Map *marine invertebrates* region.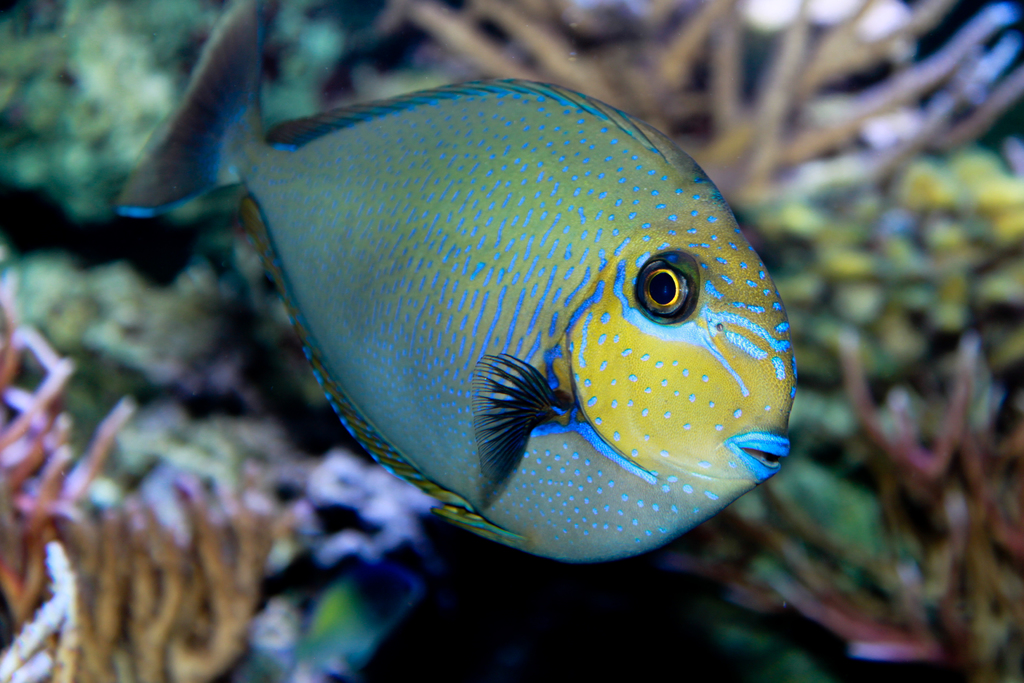
Mapped to <box>696,291,1023,682</box>.
